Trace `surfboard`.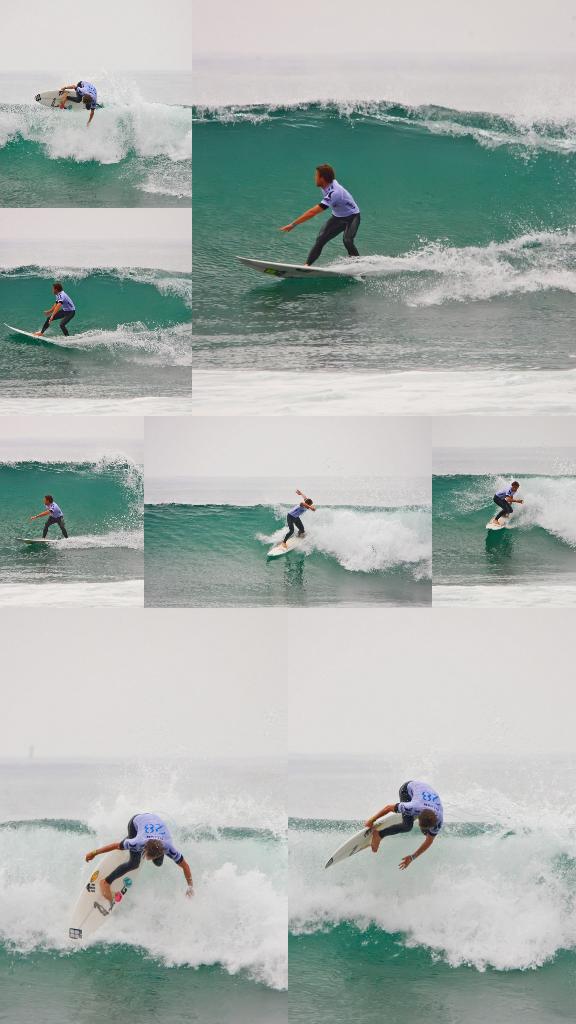
Traced to 62/841/147/946.
